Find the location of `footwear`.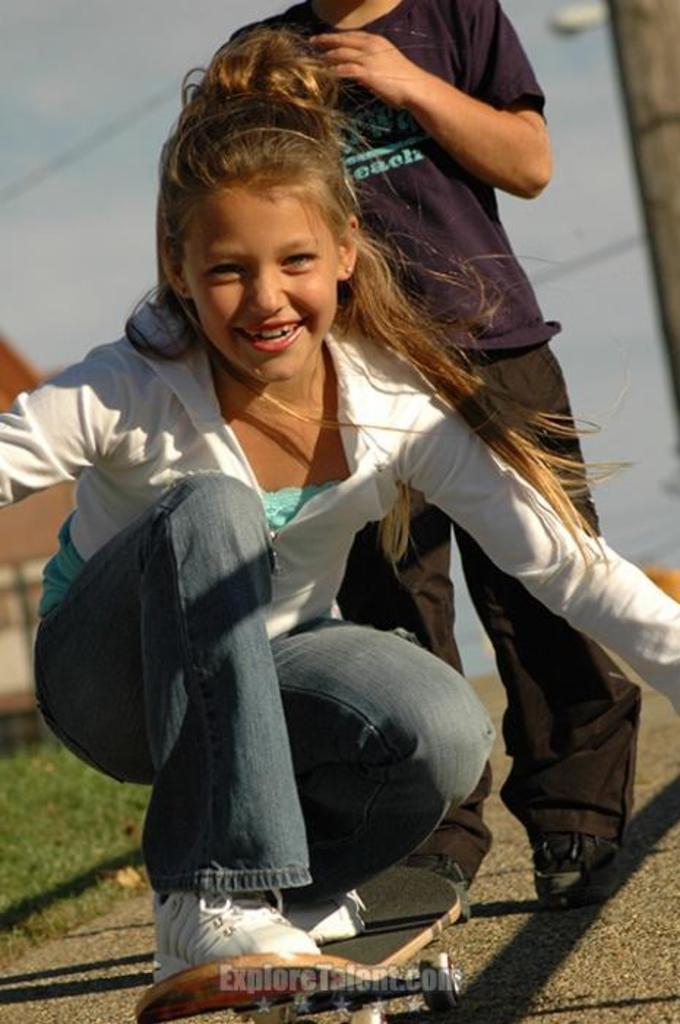
Location: BBox(154, 888, 367, 983).
